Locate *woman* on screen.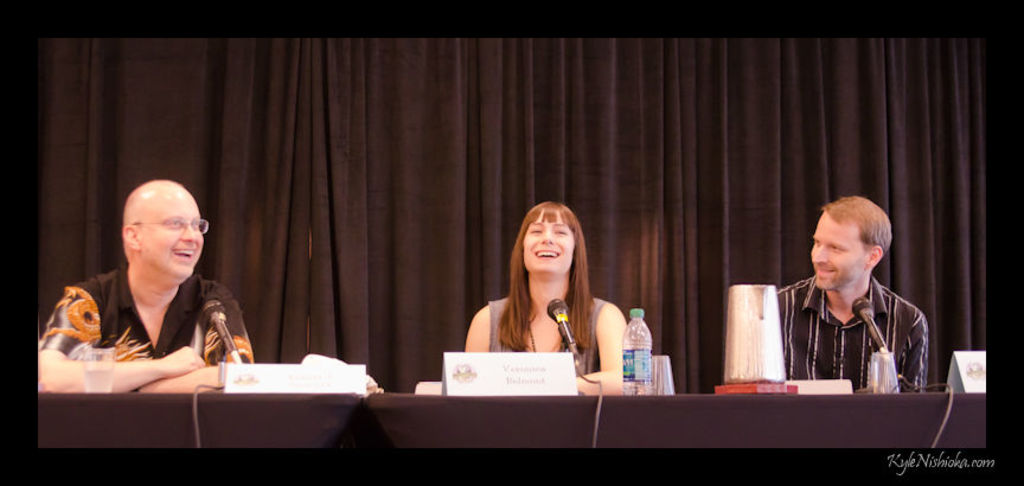
On screen at [left=463, top=196, right=625, bottom=389].
